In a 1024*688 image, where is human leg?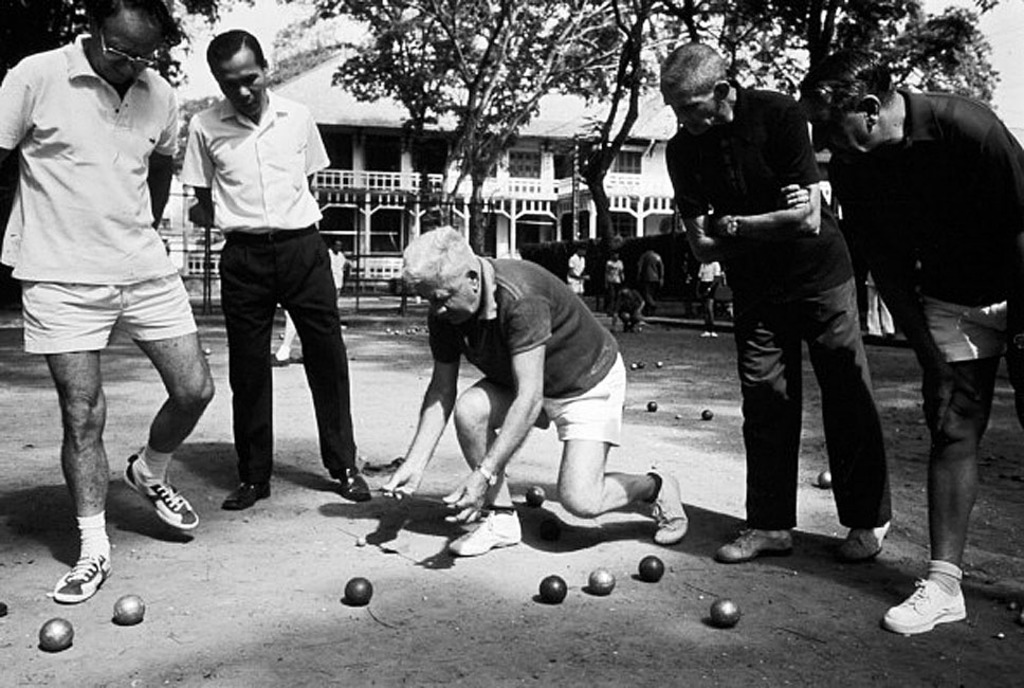
box=[49, 278, 116, 606].
